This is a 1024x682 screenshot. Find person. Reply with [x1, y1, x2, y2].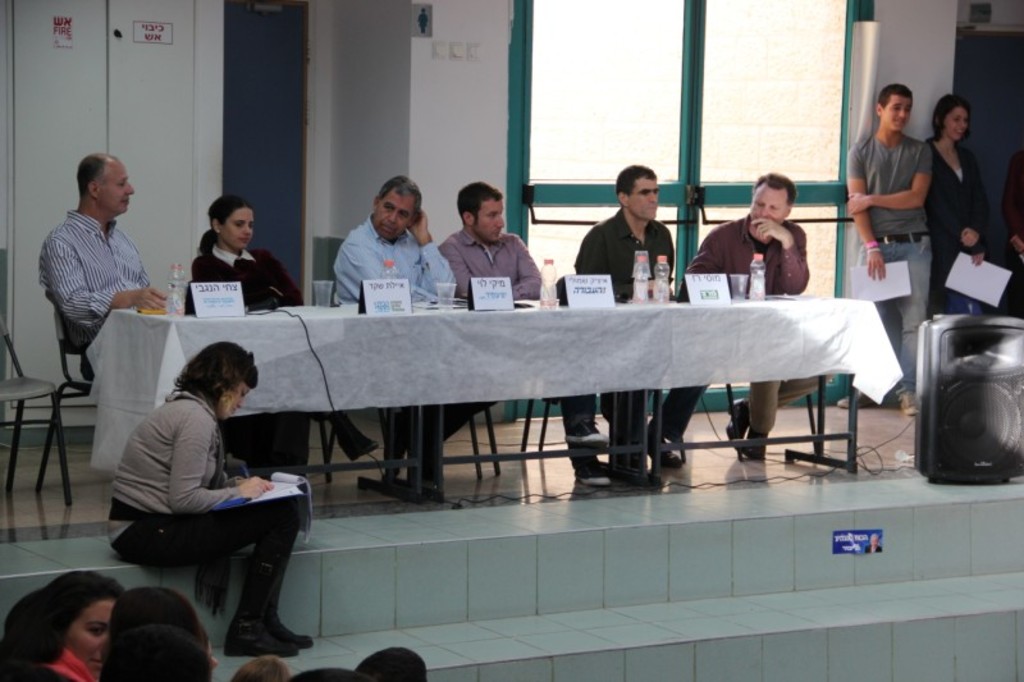
[547, 154, 713, 468].
